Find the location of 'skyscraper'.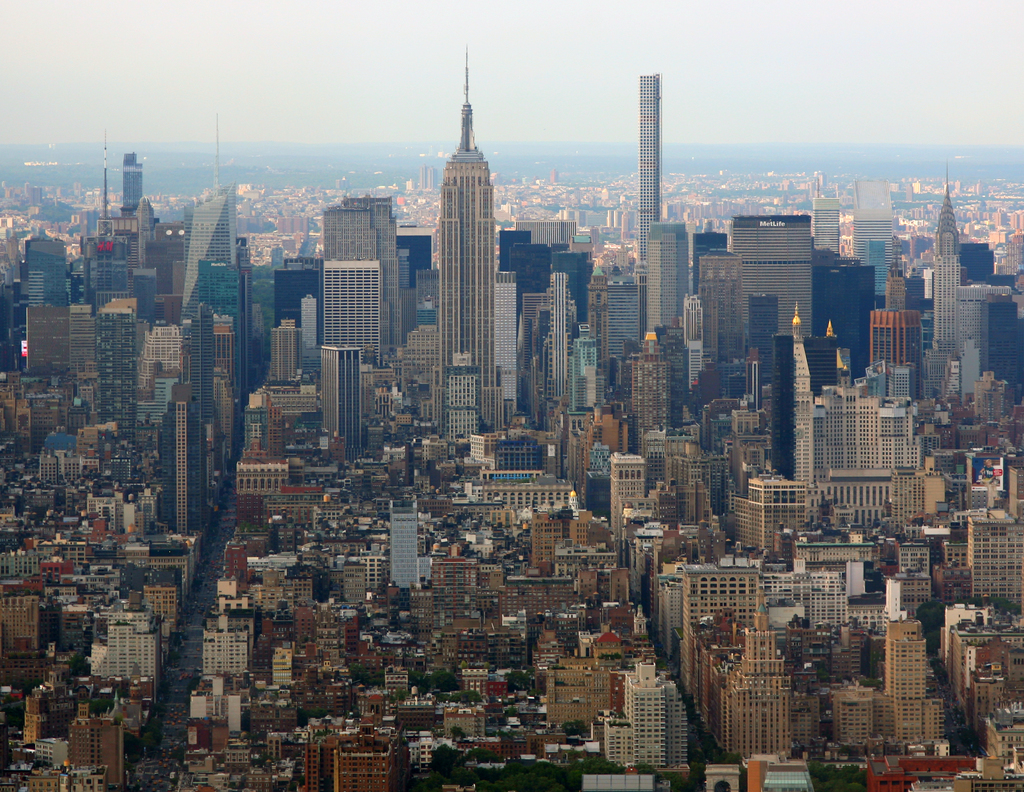
Location: 431 42 506 433.
